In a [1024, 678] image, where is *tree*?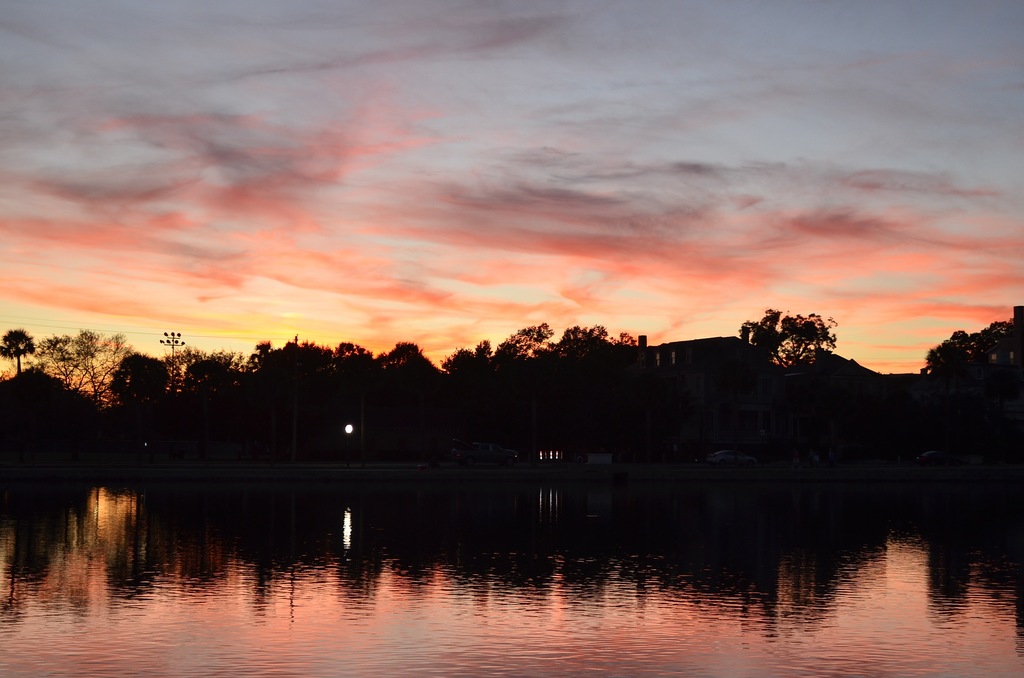
741:298:844:379.
